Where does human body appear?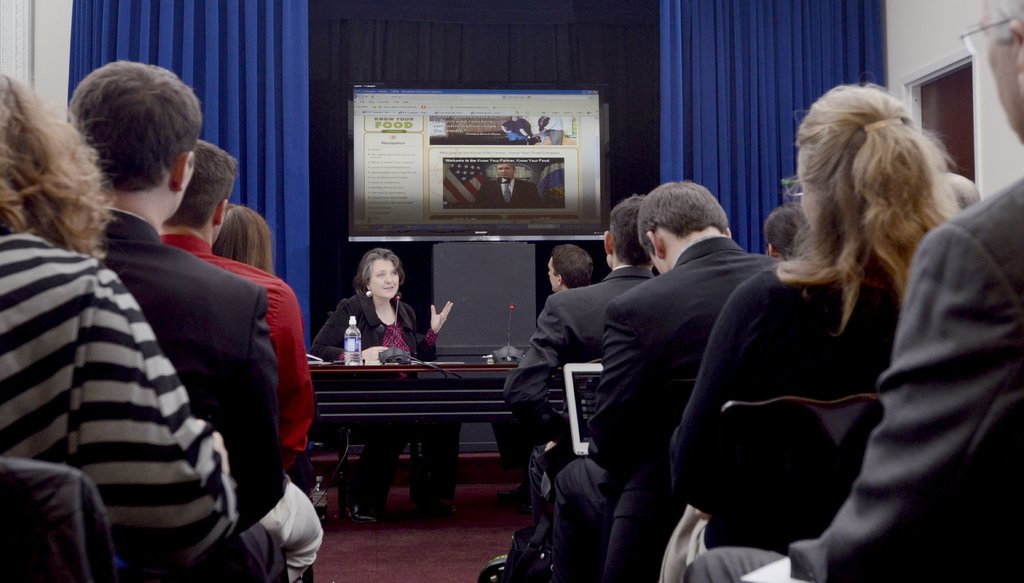
Appears at region(311, 250, 446, 362).
